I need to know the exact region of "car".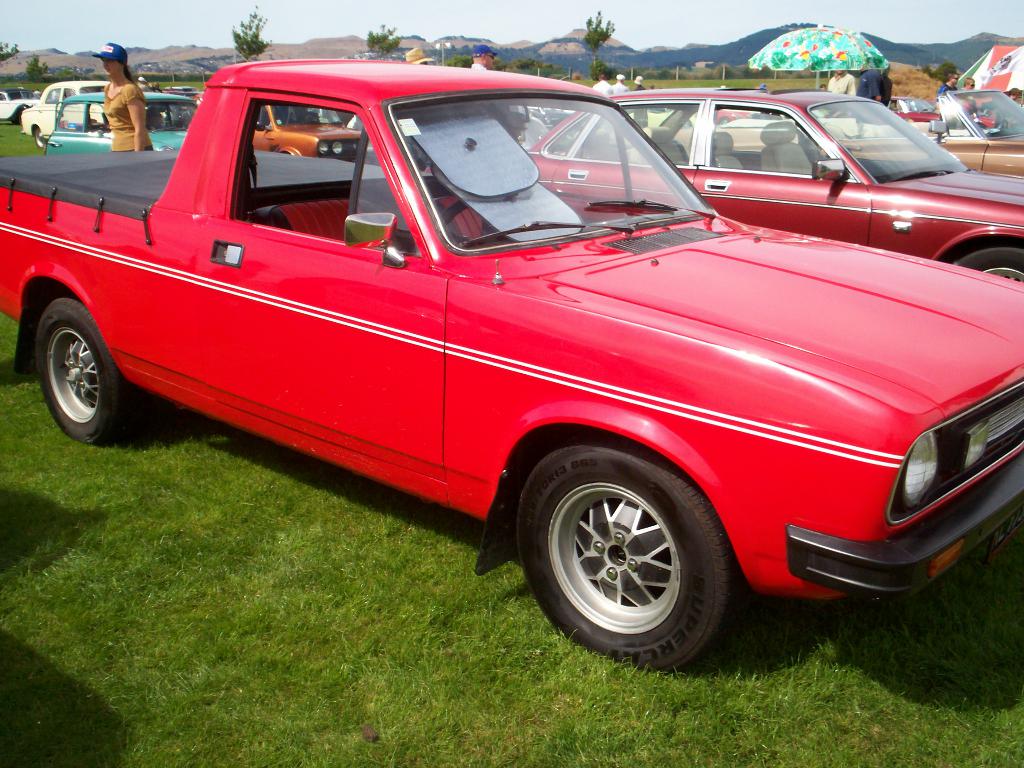
Region: [826, 86, 1023, 172].
